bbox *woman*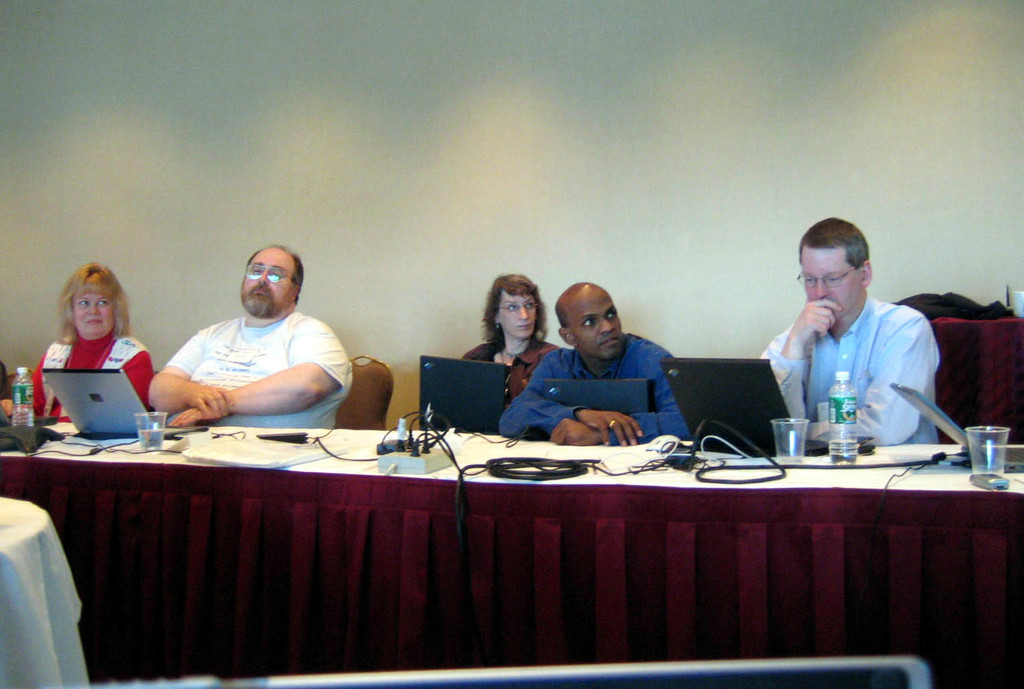
(x1=25, y1=255, x2=155, y2=457)
